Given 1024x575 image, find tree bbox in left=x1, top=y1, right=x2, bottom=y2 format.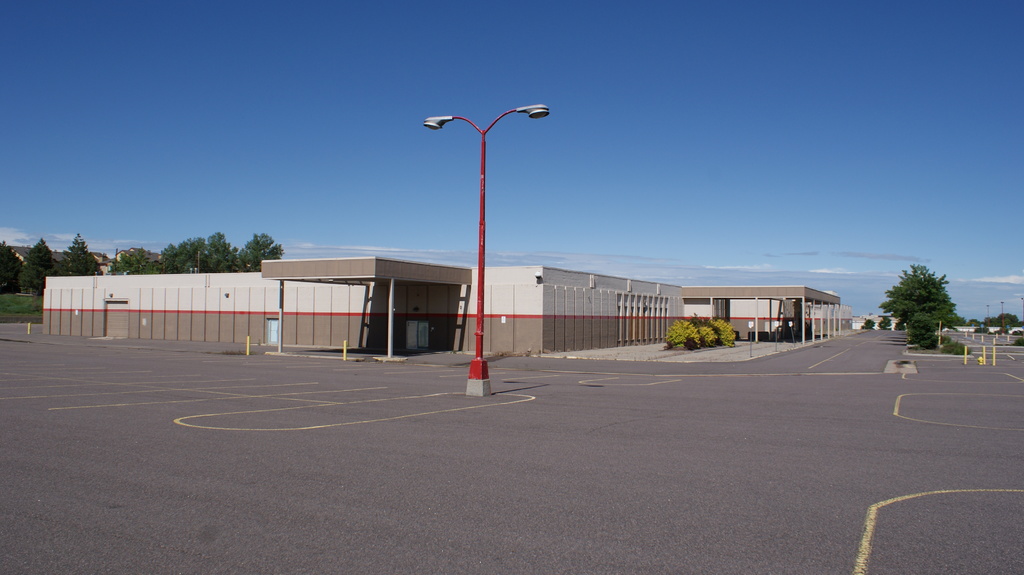
left=236, top=224, right=283, bottom=275.
